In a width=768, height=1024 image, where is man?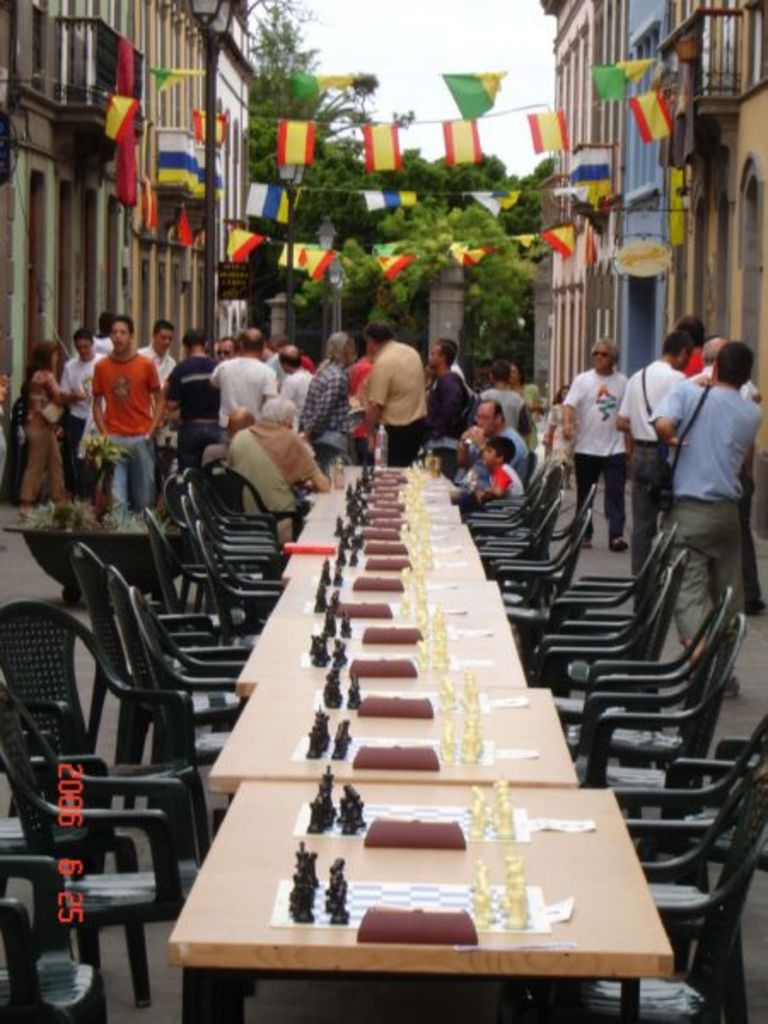
(457, 393, 538, 502).
